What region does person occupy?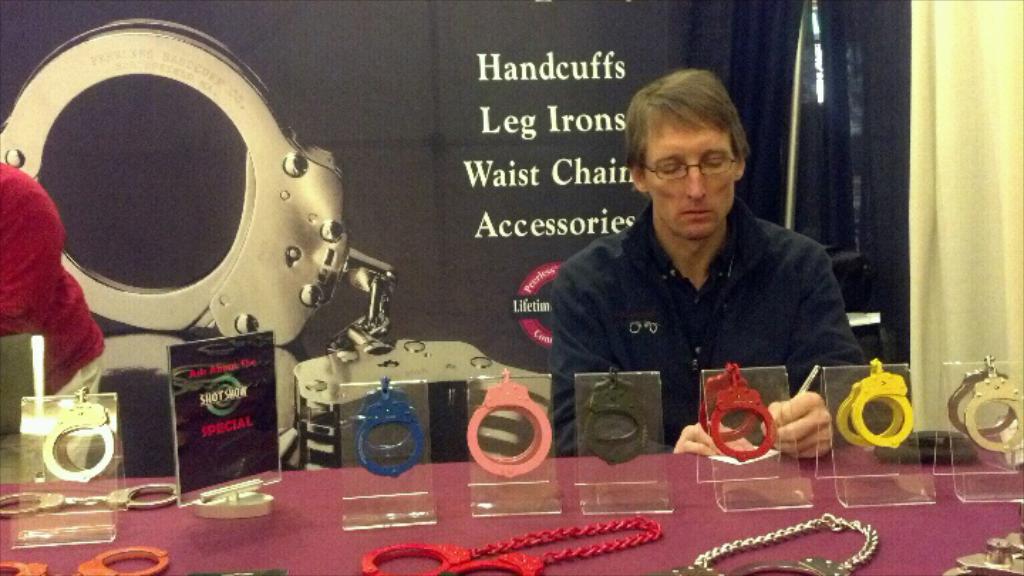
<region>0, 168, 108, 395</region>.
